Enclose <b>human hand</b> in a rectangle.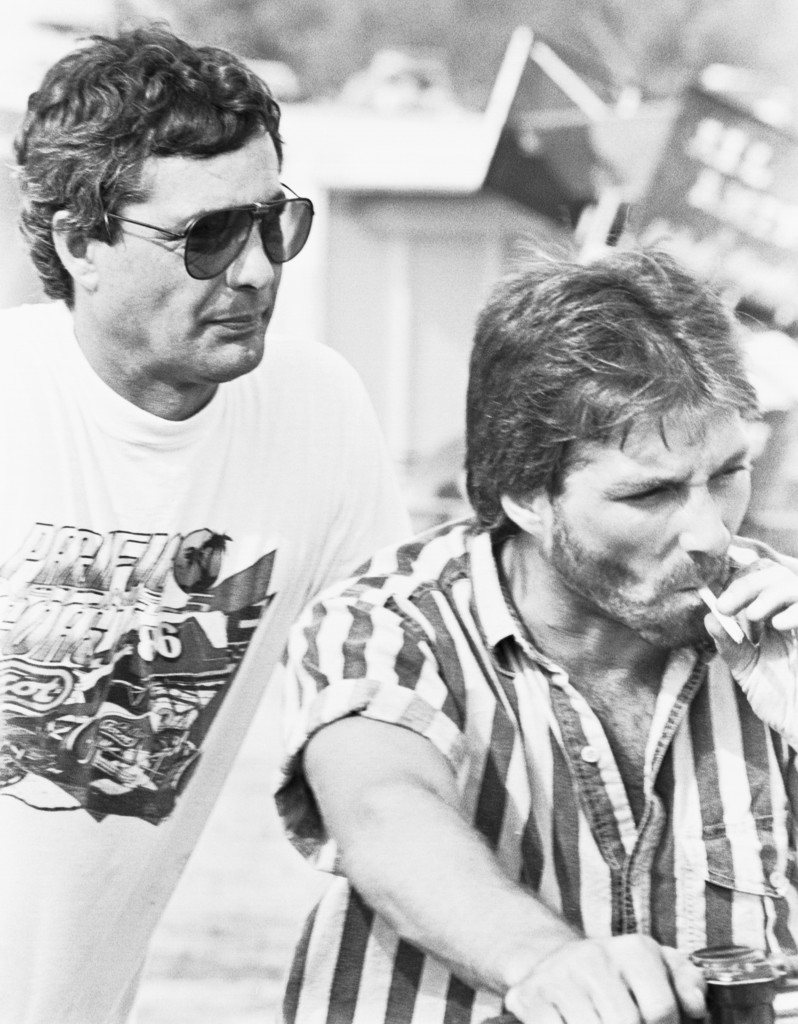
483,898,717,1018.
